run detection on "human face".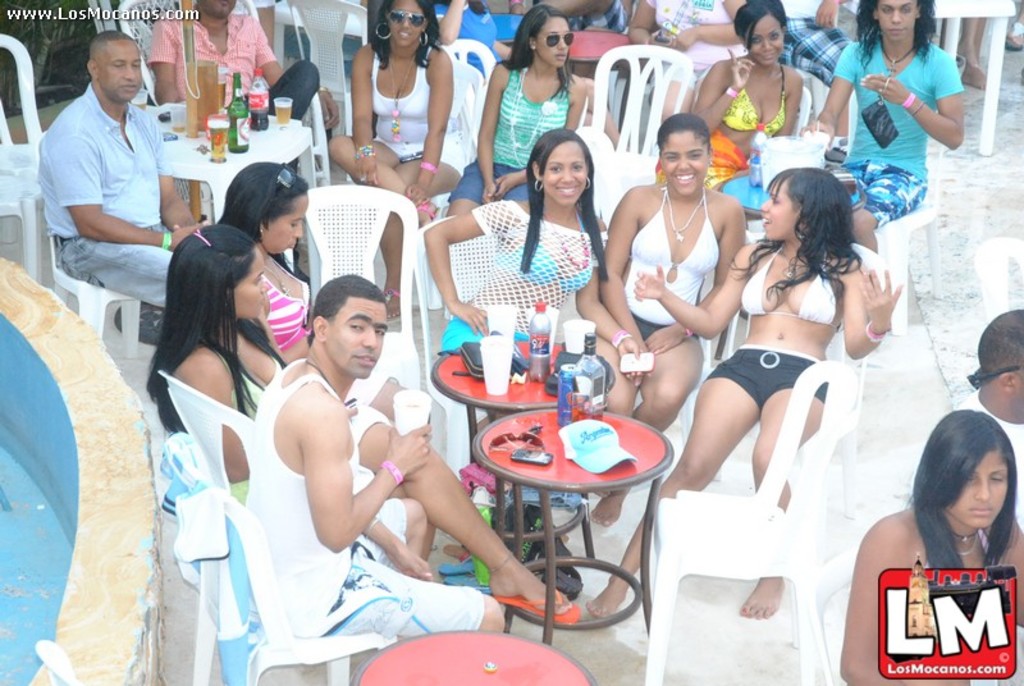
Result: 200/0/241/18.
